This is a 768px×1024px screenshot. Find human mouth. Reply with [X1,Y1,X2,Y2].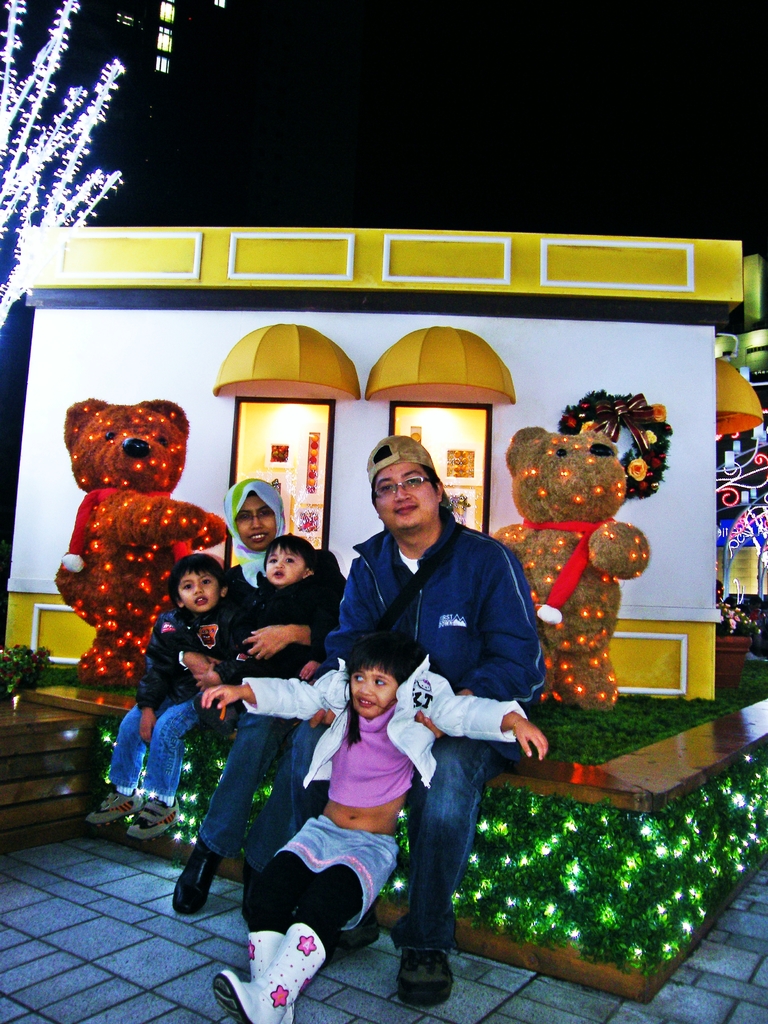
[190,592,212,606].
